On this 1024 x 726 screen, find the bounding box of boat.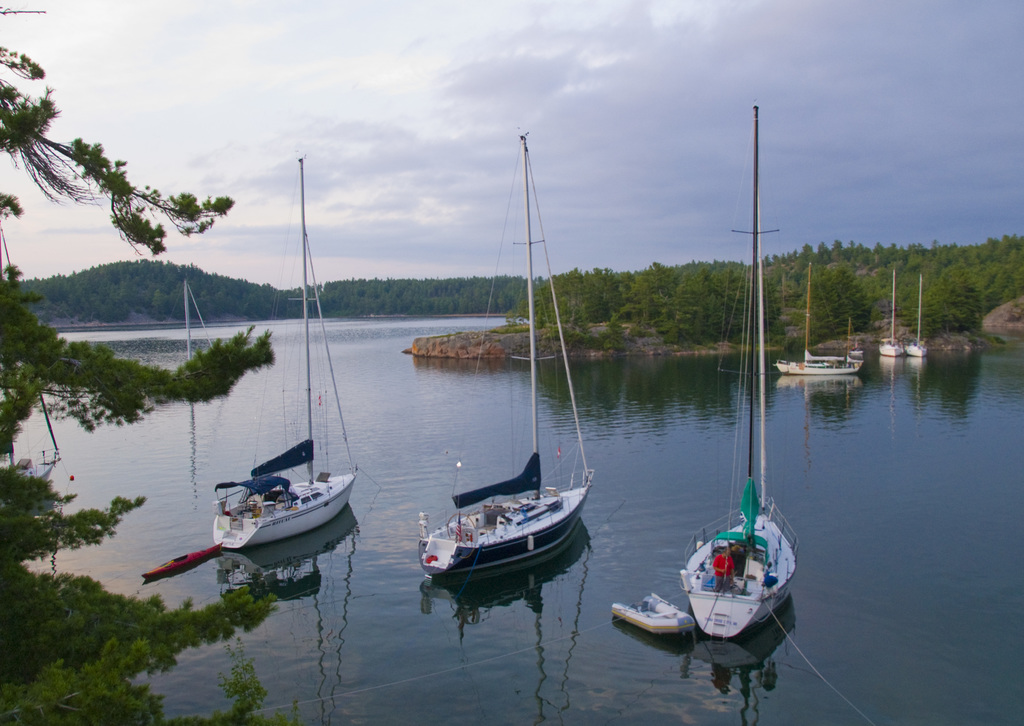
Bounding box: (x1=215, y1=159, x2=363, y2=548).
